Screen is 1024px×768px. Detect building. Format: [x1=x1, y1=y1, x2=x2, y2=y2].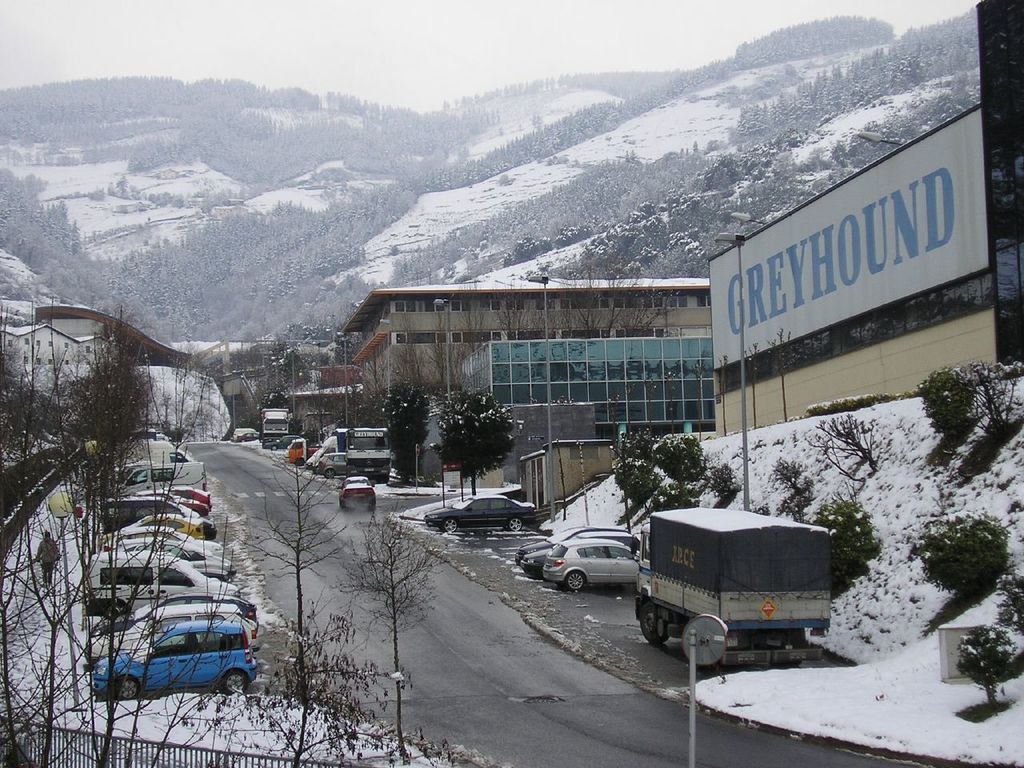
[x1=714, y1=105, x2=997, y2=437].
